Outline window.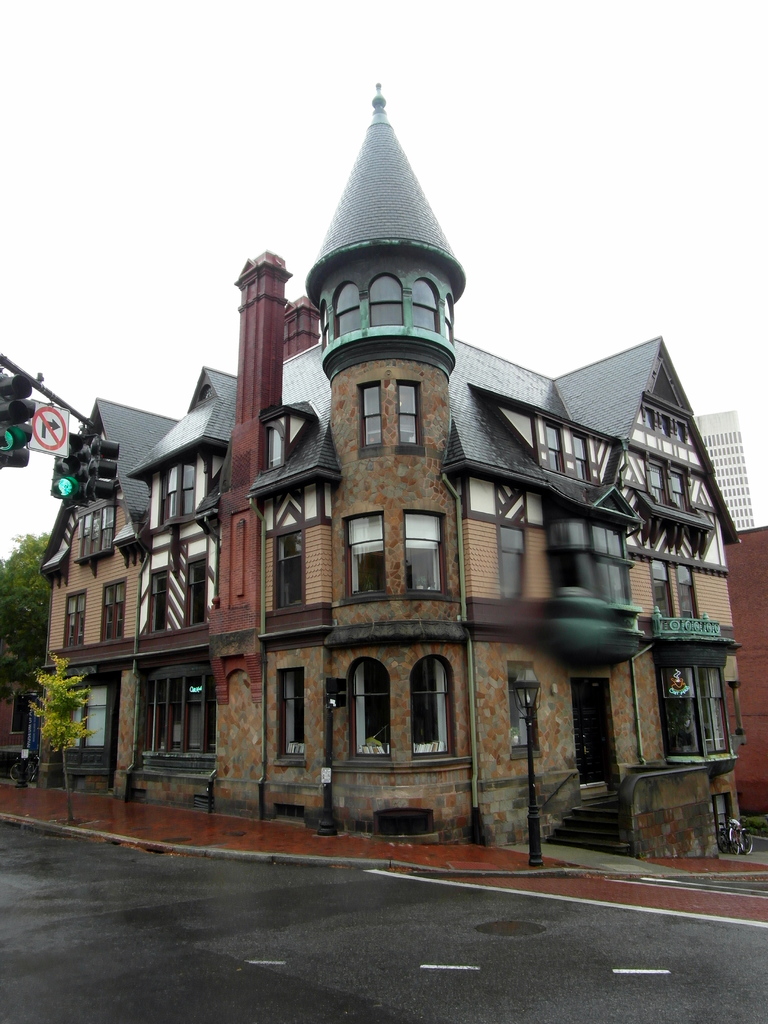
Outline: box=[334, 284, 360, 337].
